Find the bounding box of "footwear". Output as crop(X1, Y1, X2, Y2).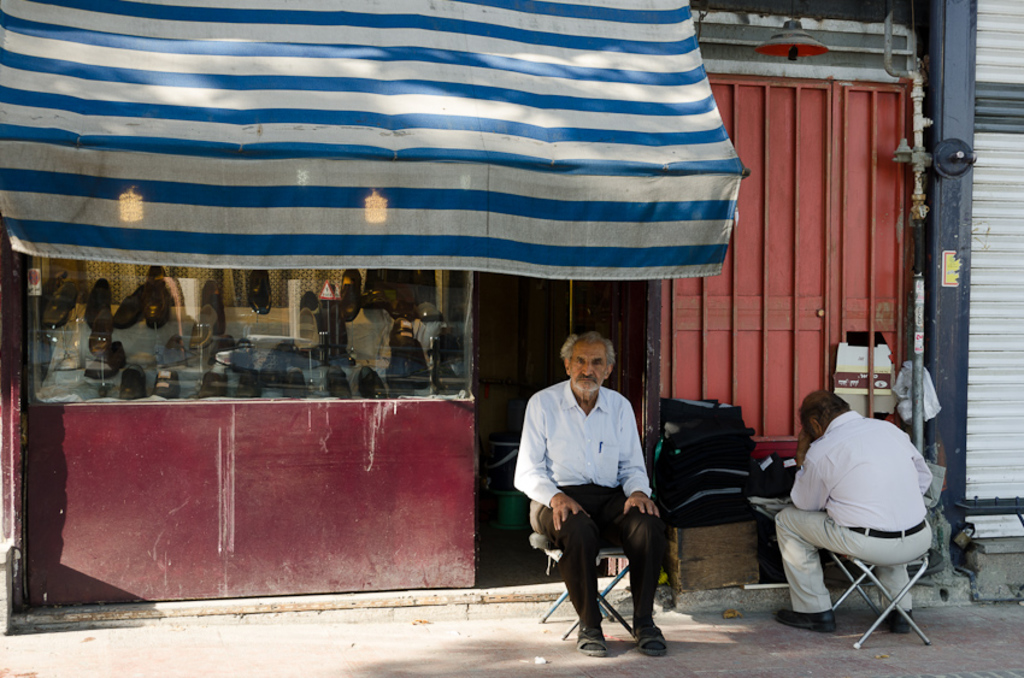
crop(884, 607, 914, 632).
